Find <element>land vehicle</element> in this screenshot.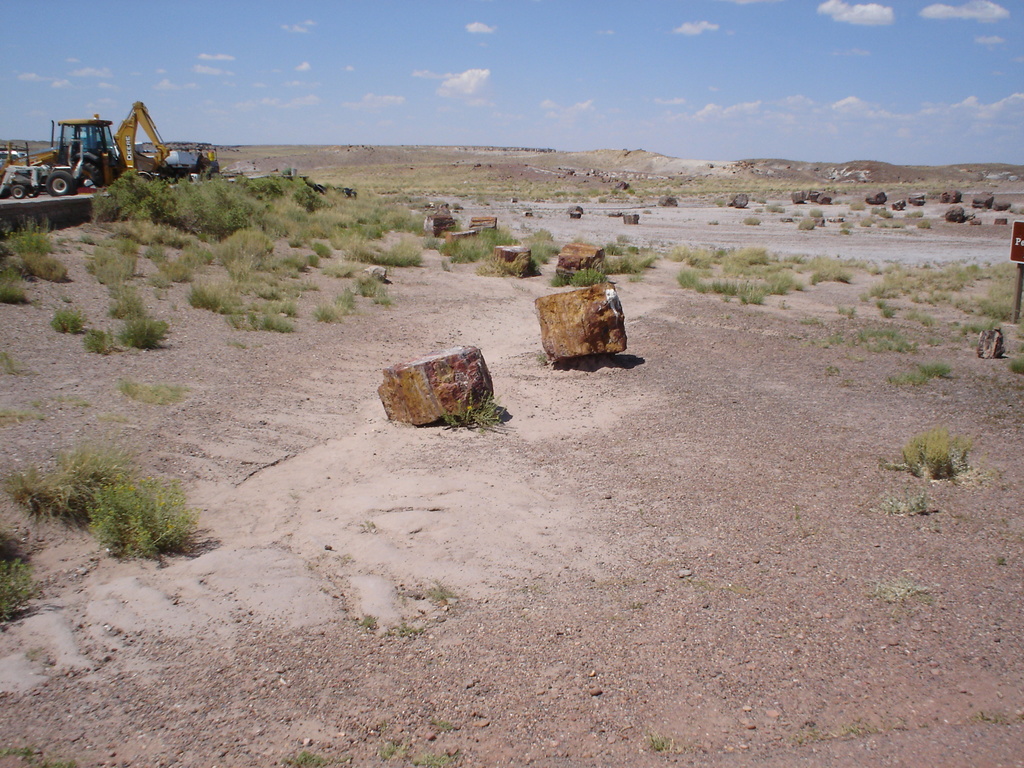
The bounding box for <element>land vehicle</element> is bbox=(31, 100, 239, 206).
